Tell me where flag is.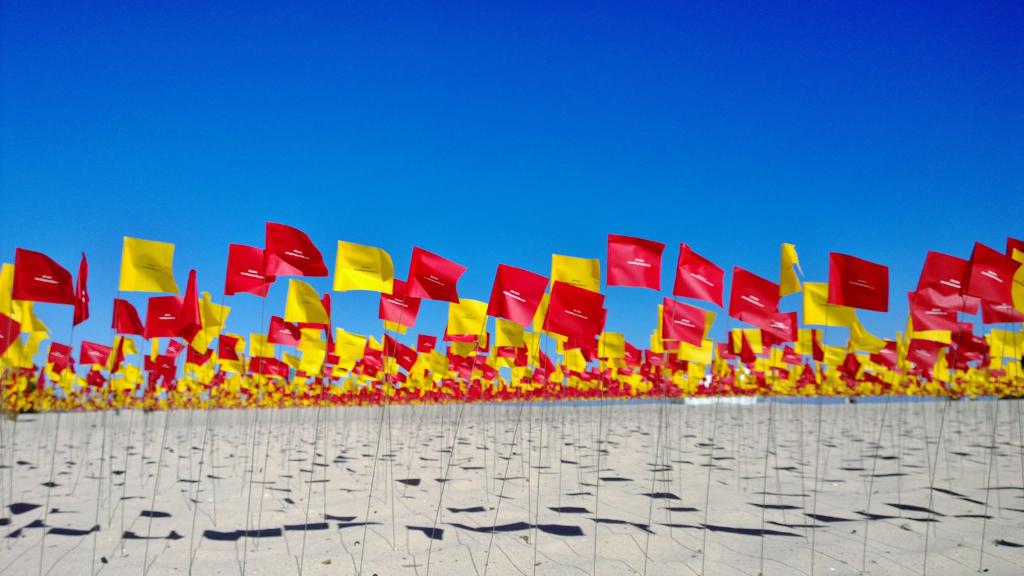
flag is at bbox=(685, 360, 706, 379).
